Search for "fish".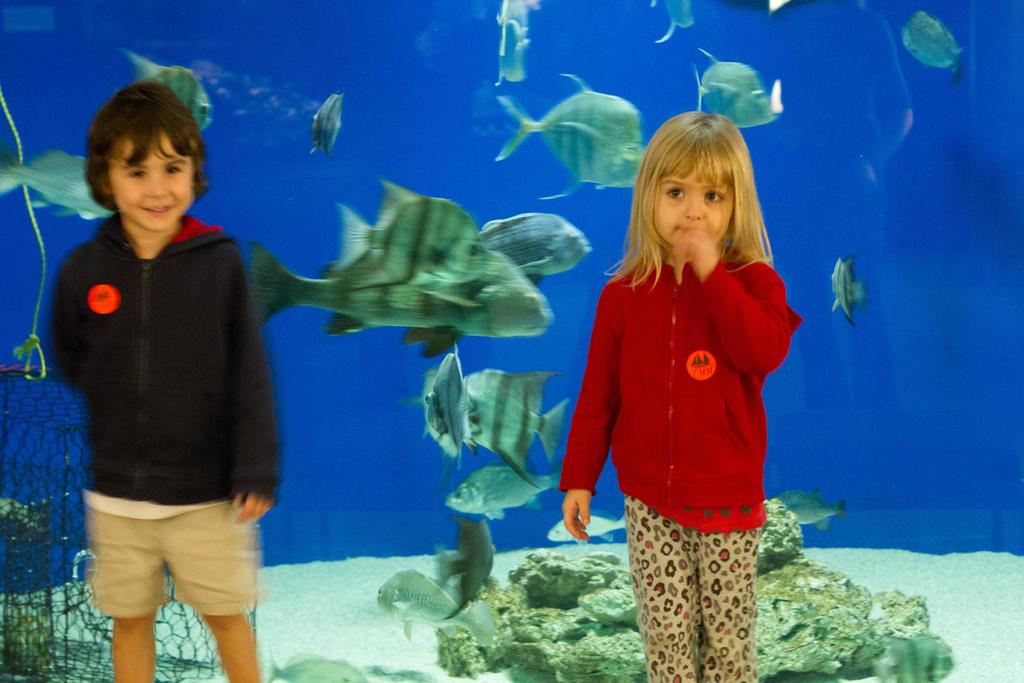
Found at 223/185/591/373.
